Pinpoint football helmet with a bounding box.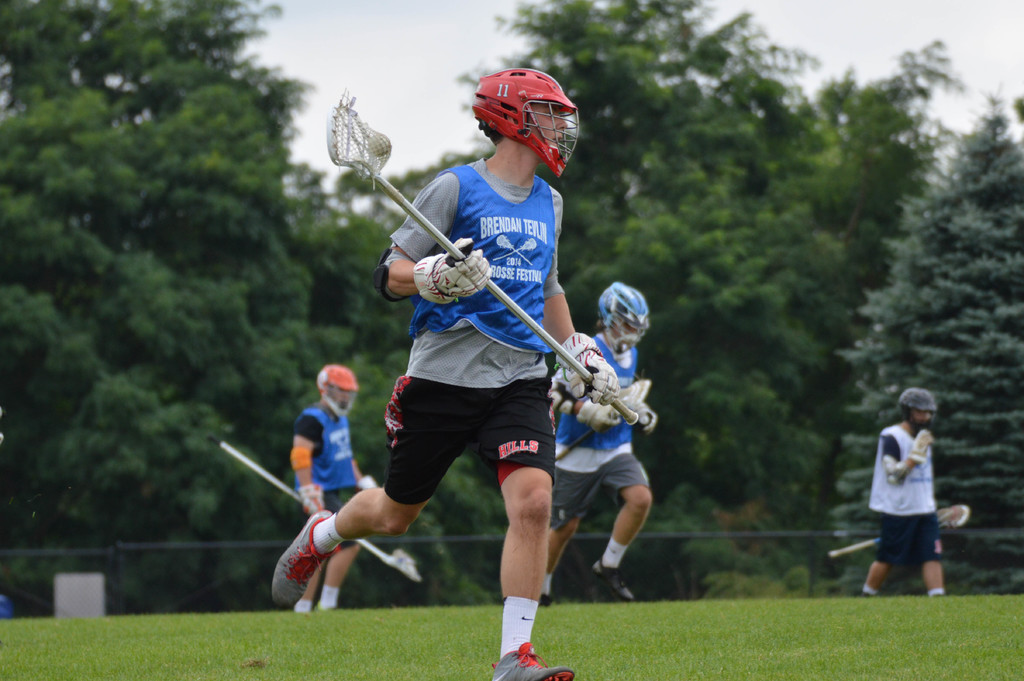
316,365,358,420.
